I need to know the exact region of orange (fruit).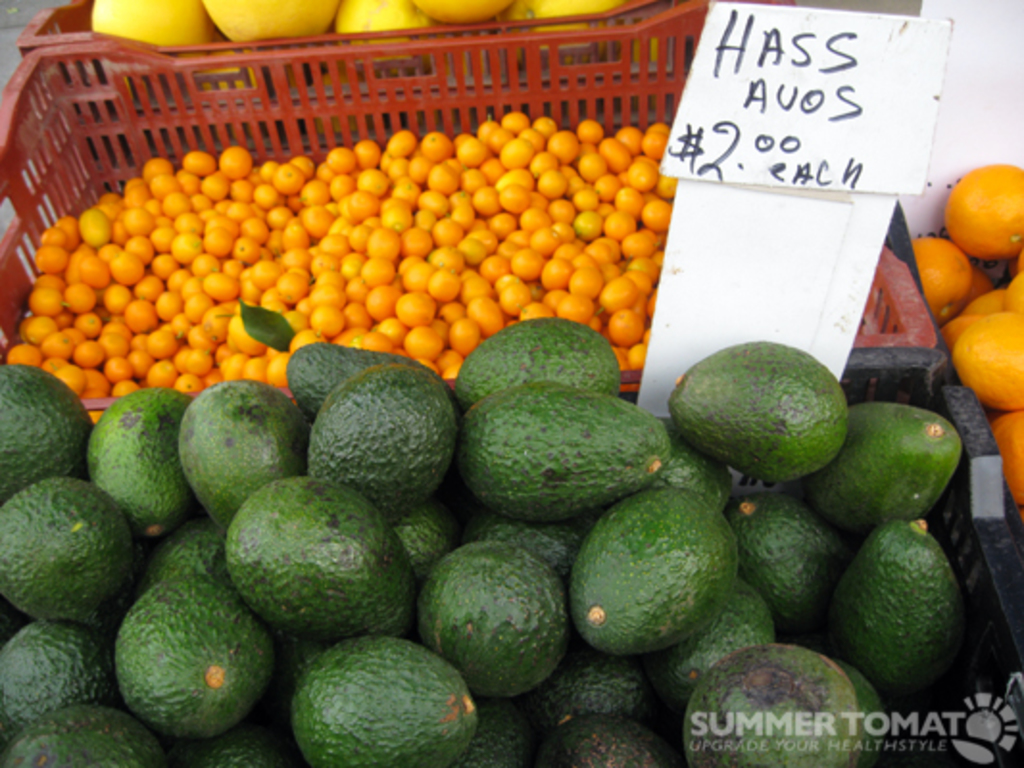
Region: detection(402, 294, 430, 315).
